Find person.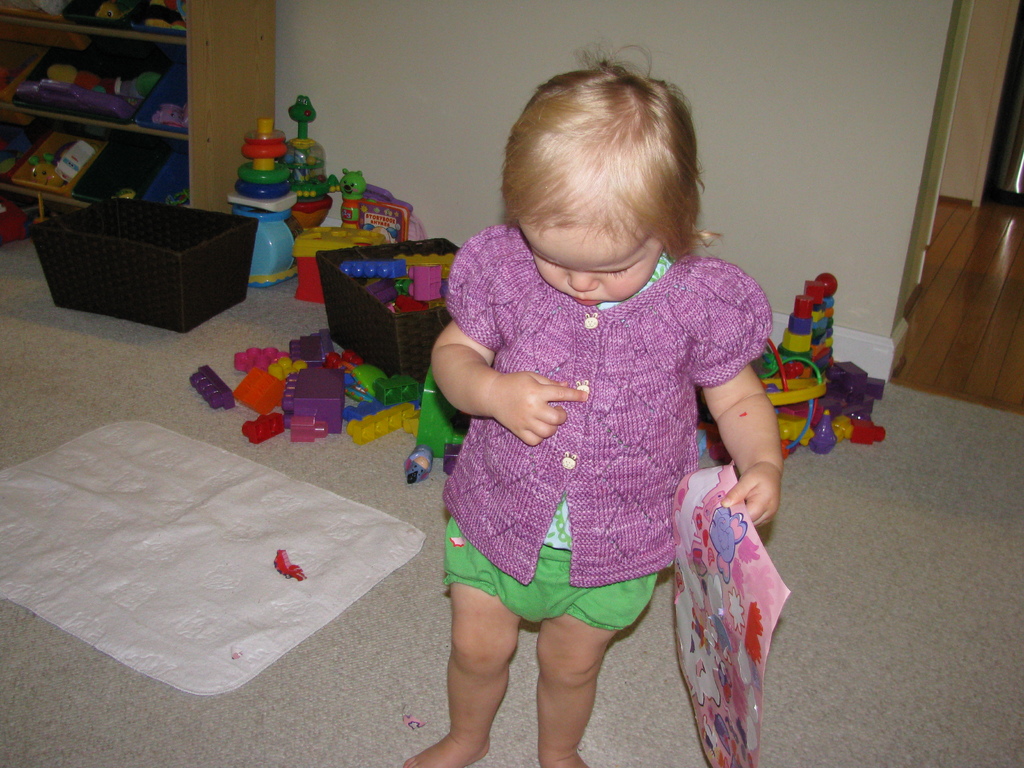
<region>398, 35, 786, 765</region>.
